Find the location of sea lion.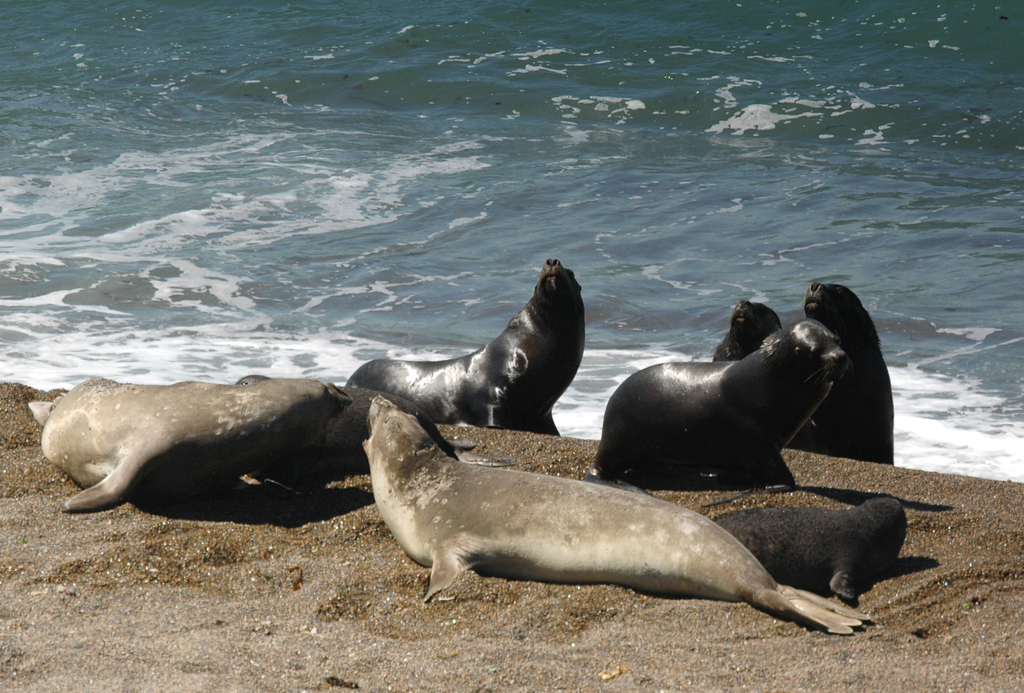
Location: BBox(373, 395, 873, 638).
